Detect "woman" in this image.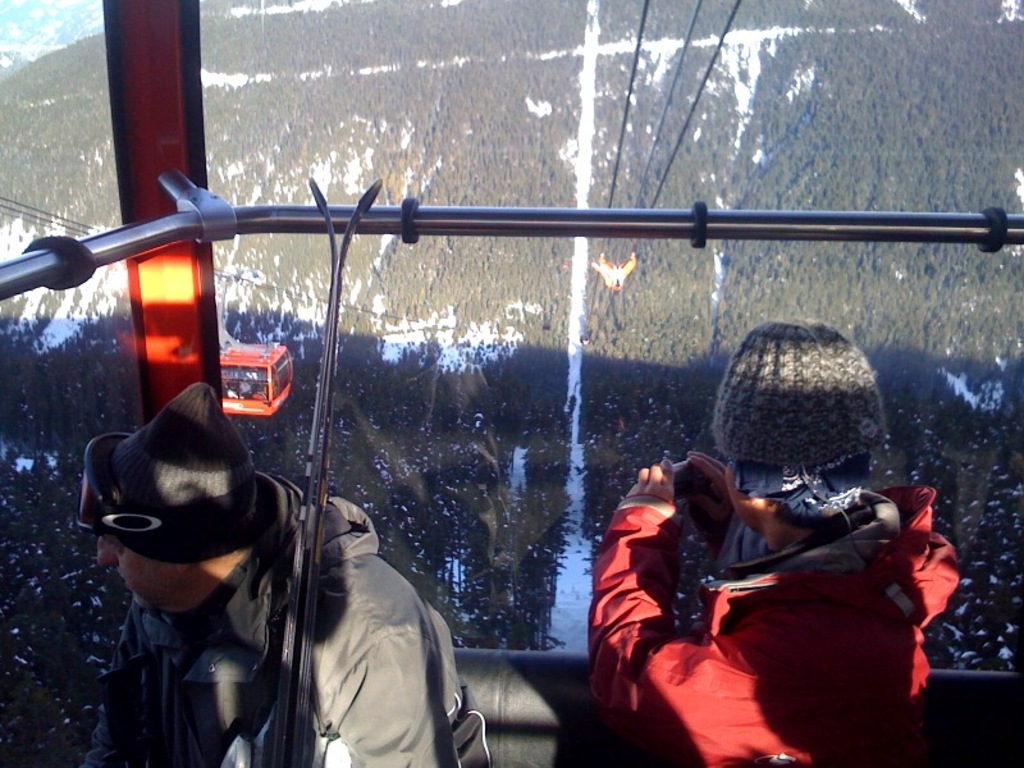
Detection: (580,385,947,767).
